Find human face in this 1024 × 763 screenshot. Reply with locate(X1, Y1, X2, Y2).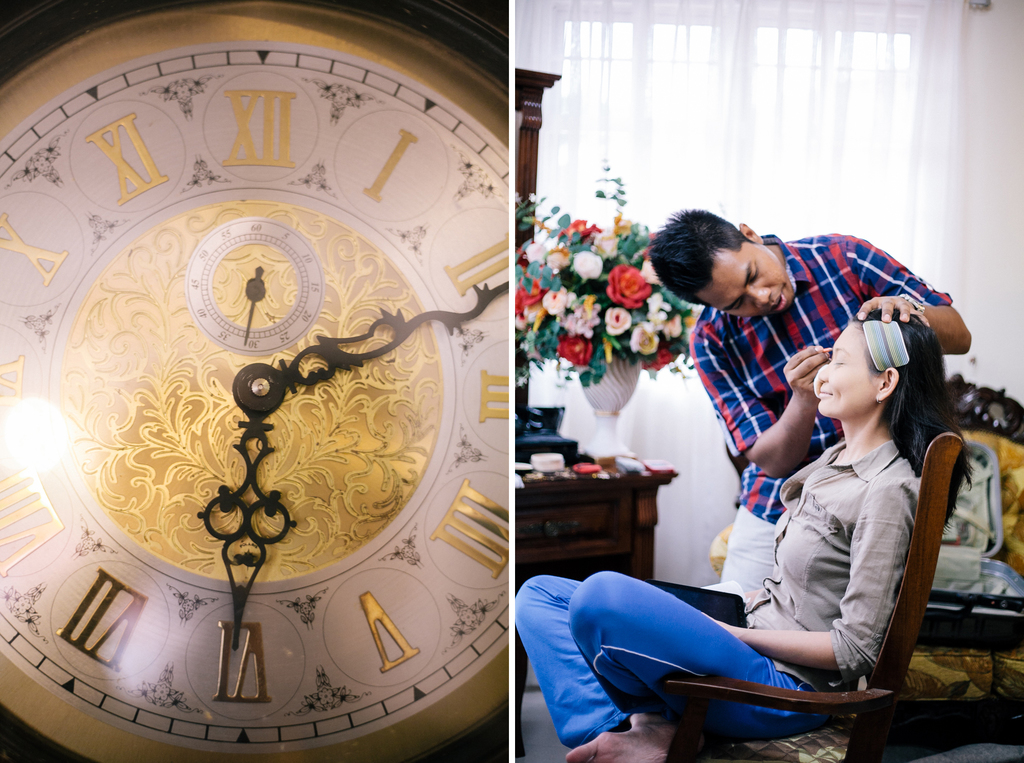
locate(814, 322, 884, 418).
